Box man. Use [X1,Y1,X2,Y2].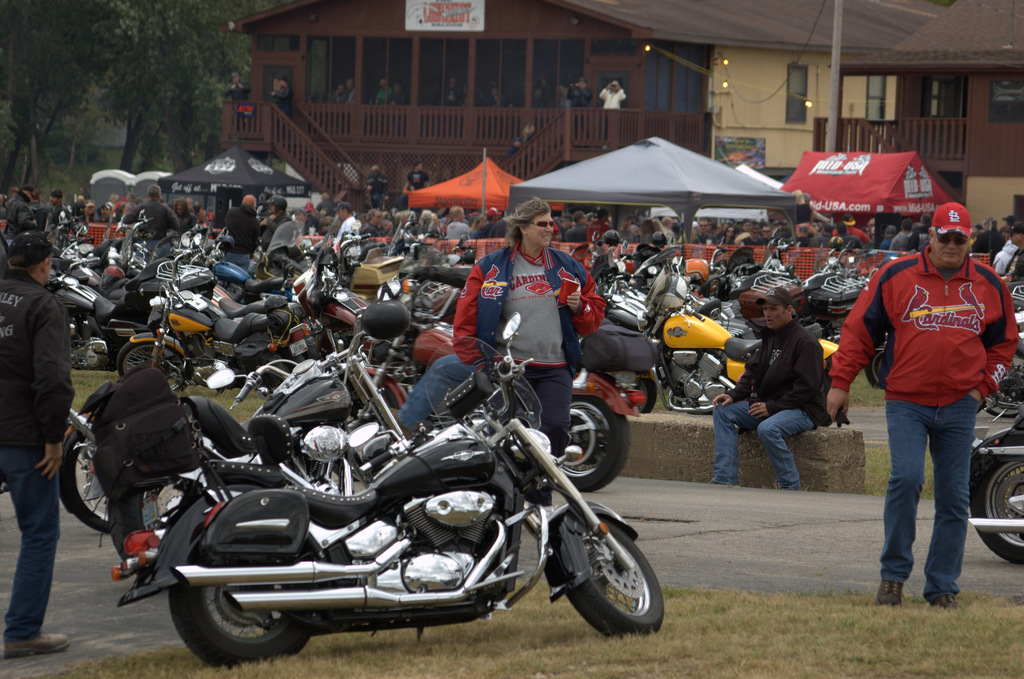
[564,212,592,241].
